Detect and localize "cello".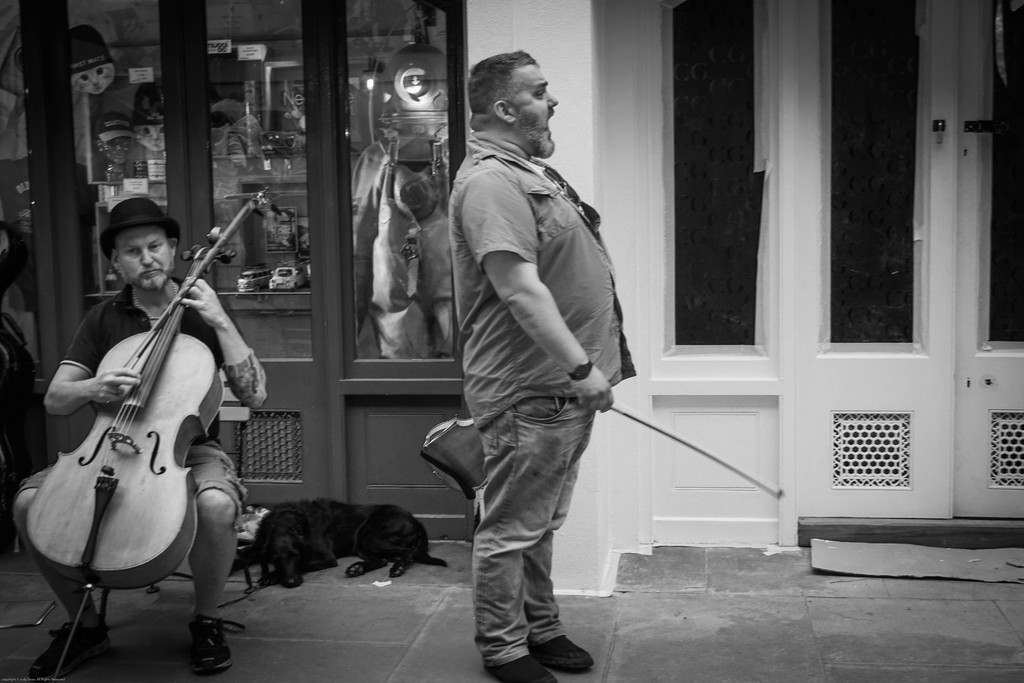
Localized at region(13, 182, 273, 601).
